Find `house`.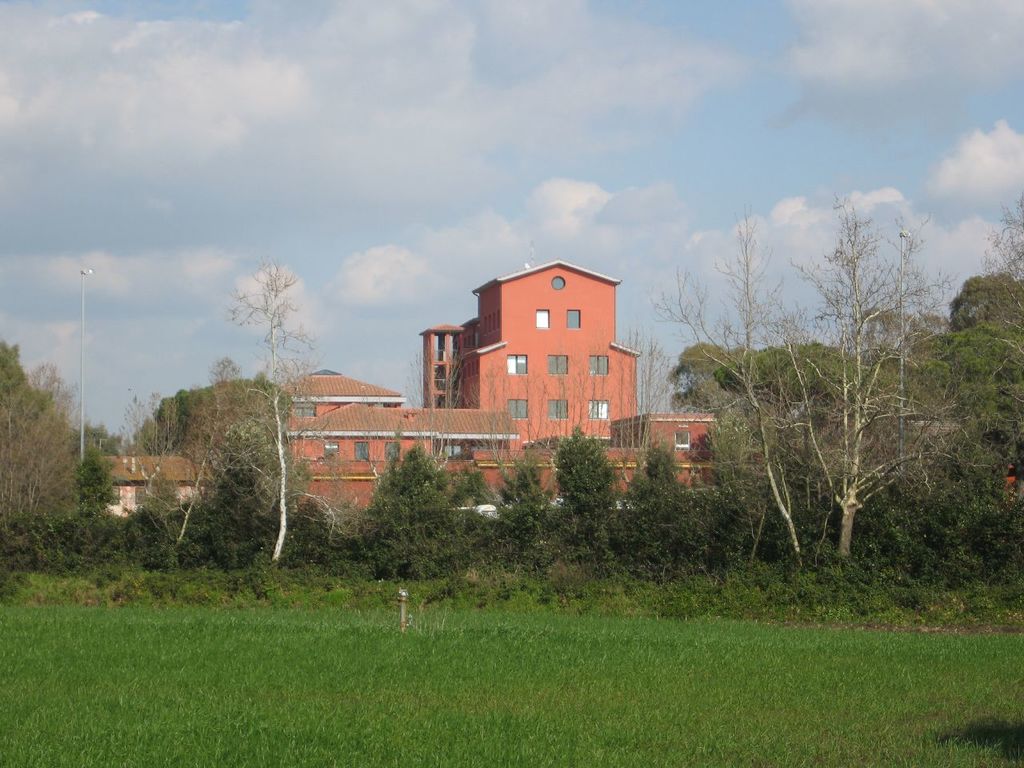
279 246 759 530.
